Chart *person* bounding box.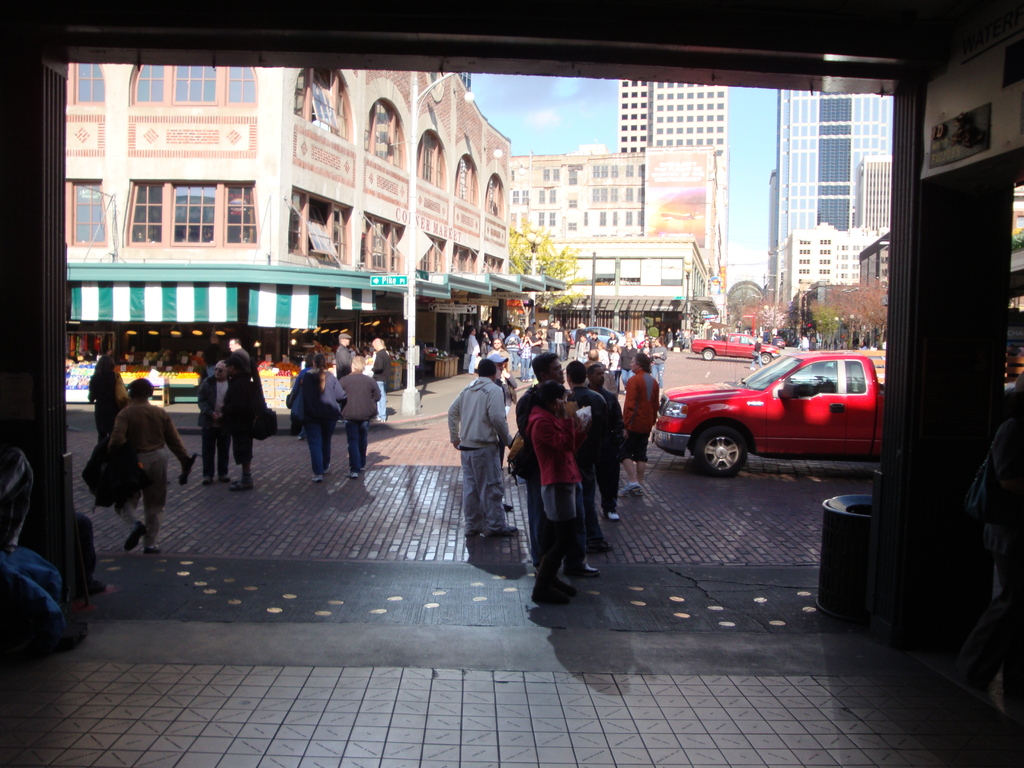
Charted: <box>563,354,607,531</box>.
